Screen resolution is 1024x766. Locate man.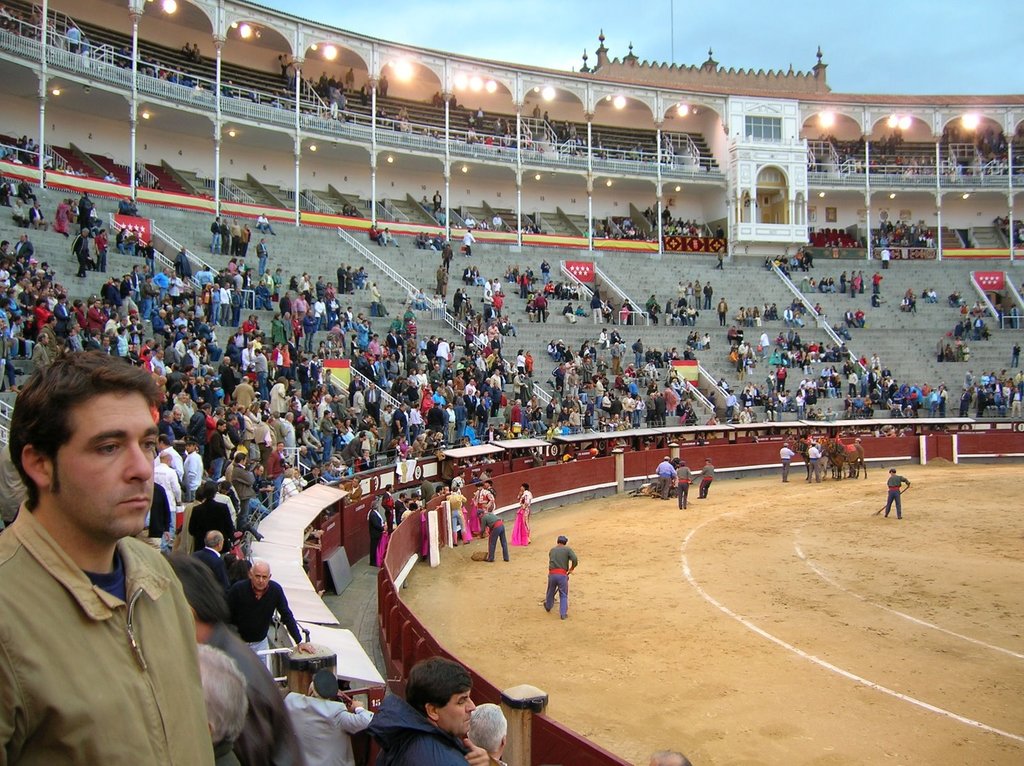
x1=0 y1=358 x2=264 y2=752.
